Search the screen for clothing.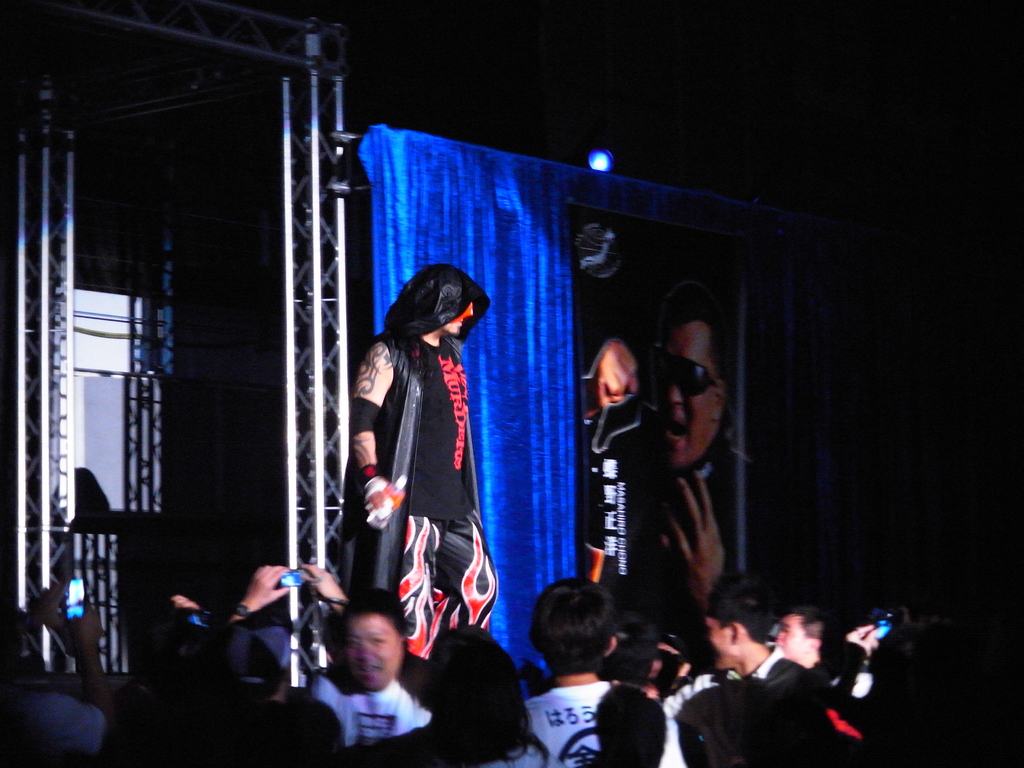
Found at bbox(349, 278, 488, 654).
